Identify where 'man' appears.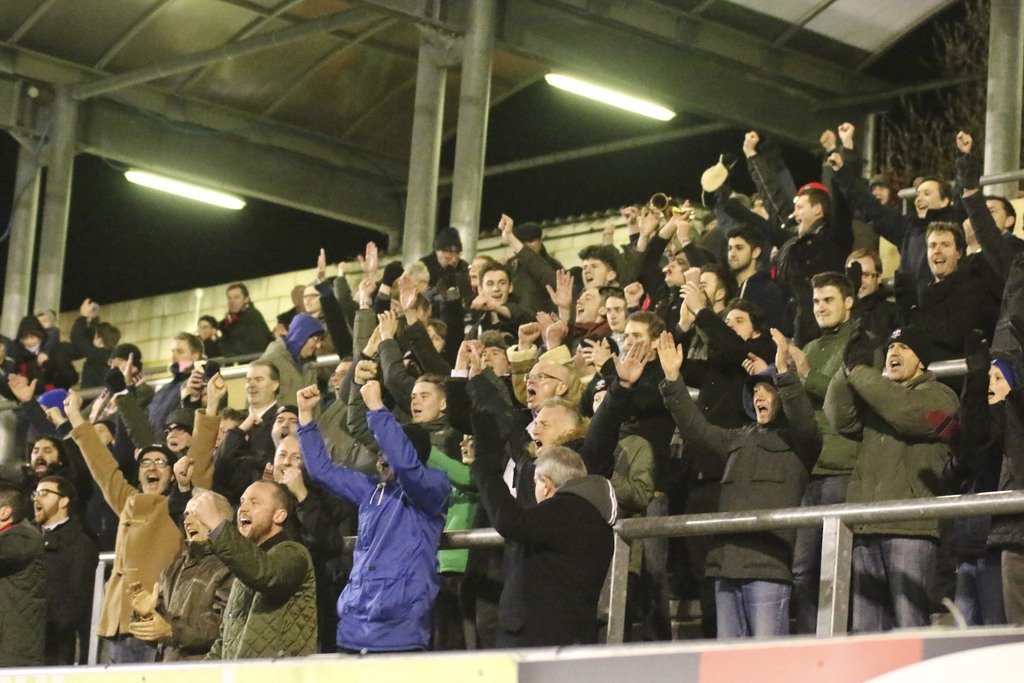
Appears at x1=187 y1=477 x2=317 y2=659.
